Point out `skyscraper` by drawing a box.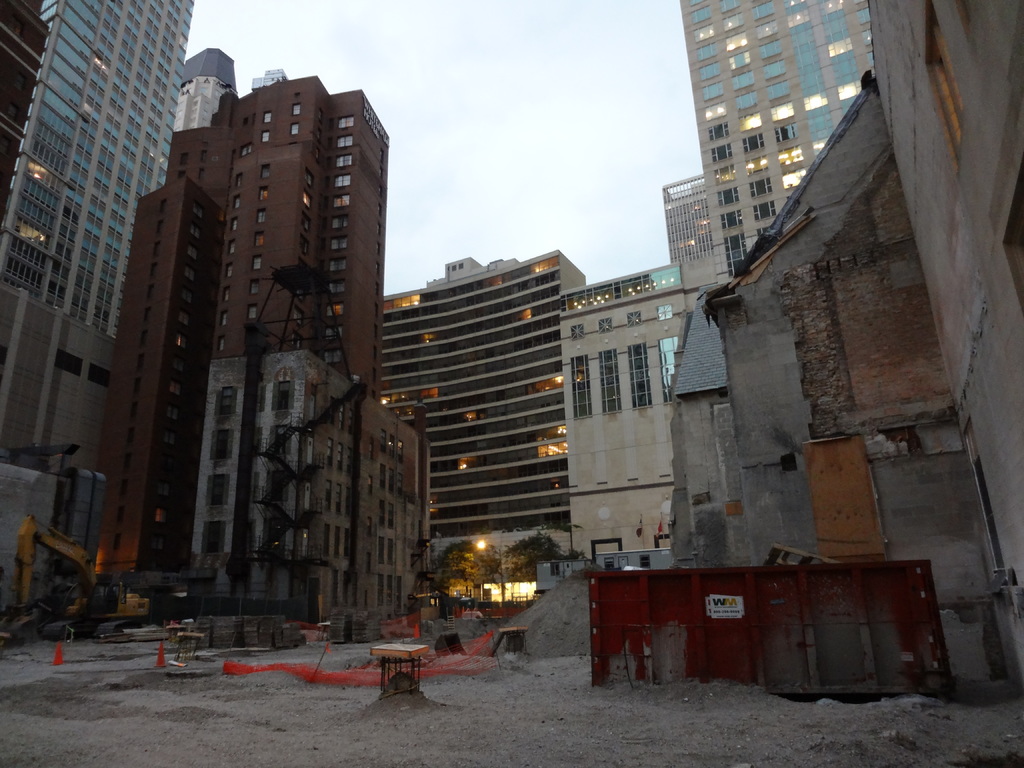
{"left": 0, "top": 0, "right": 201, "bottom": 475}.
